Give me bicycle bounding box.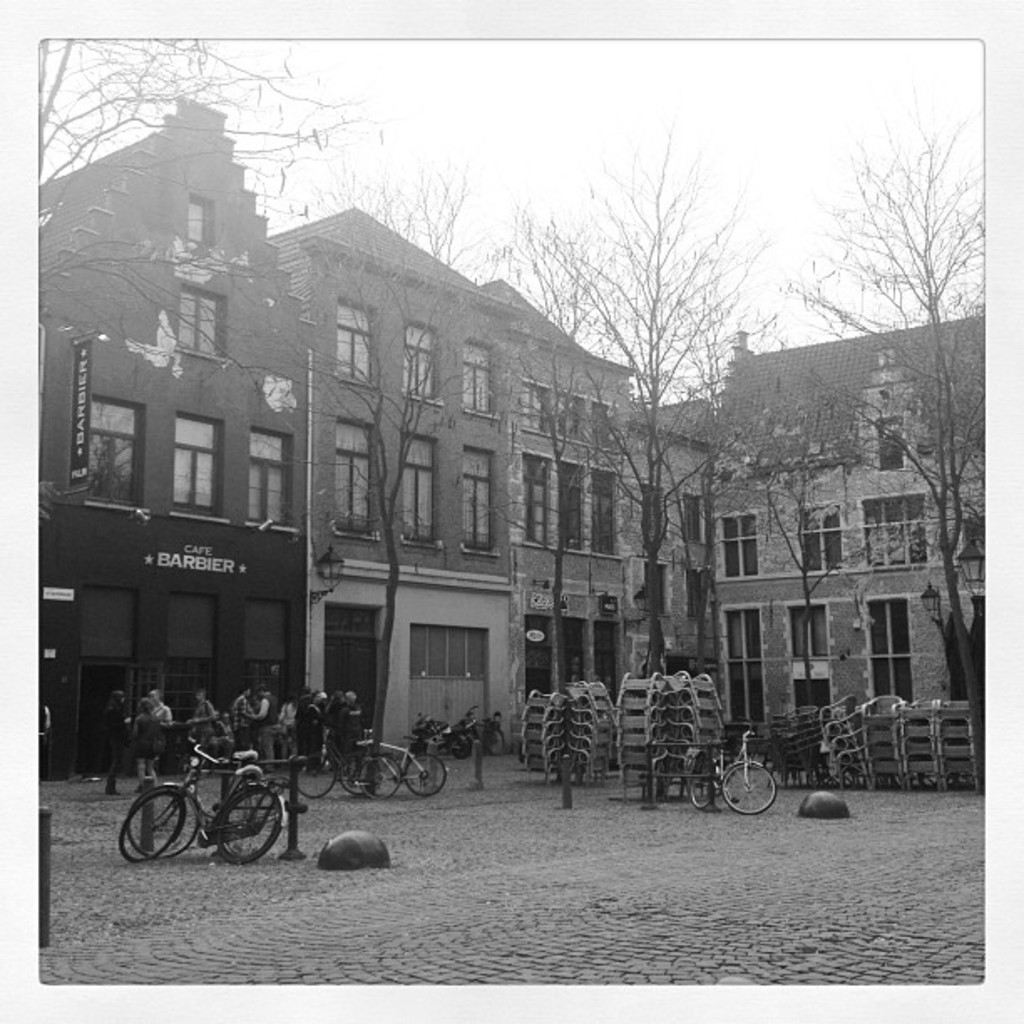
locate(693, 735, 775, 822).
